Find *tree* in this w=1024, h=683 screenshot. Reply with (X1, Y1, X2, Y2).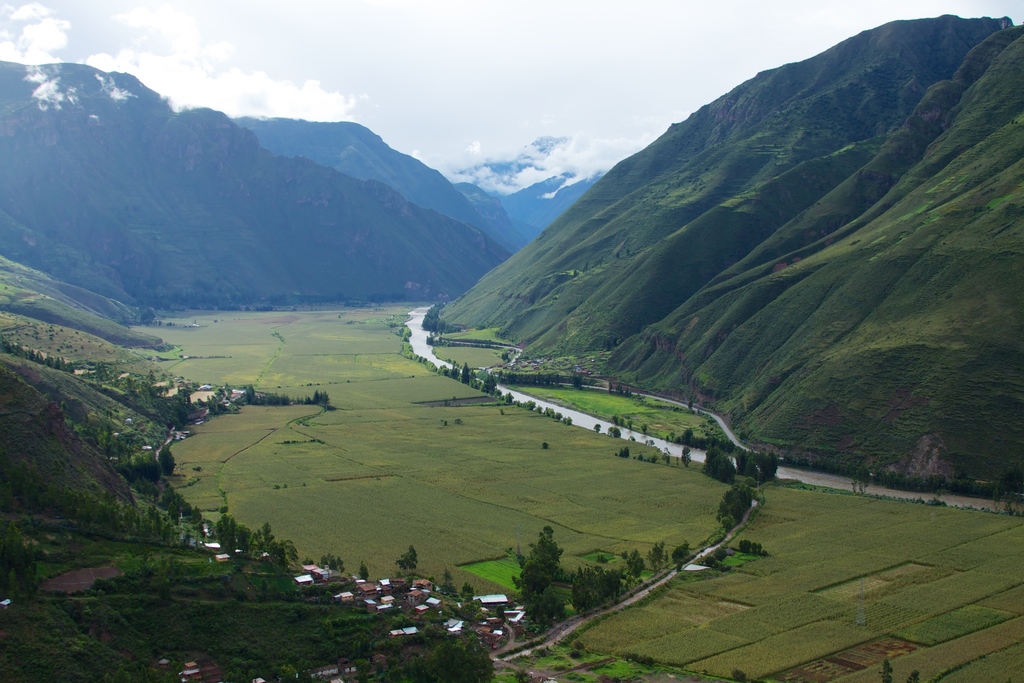
(458, 577, 475, 611).
